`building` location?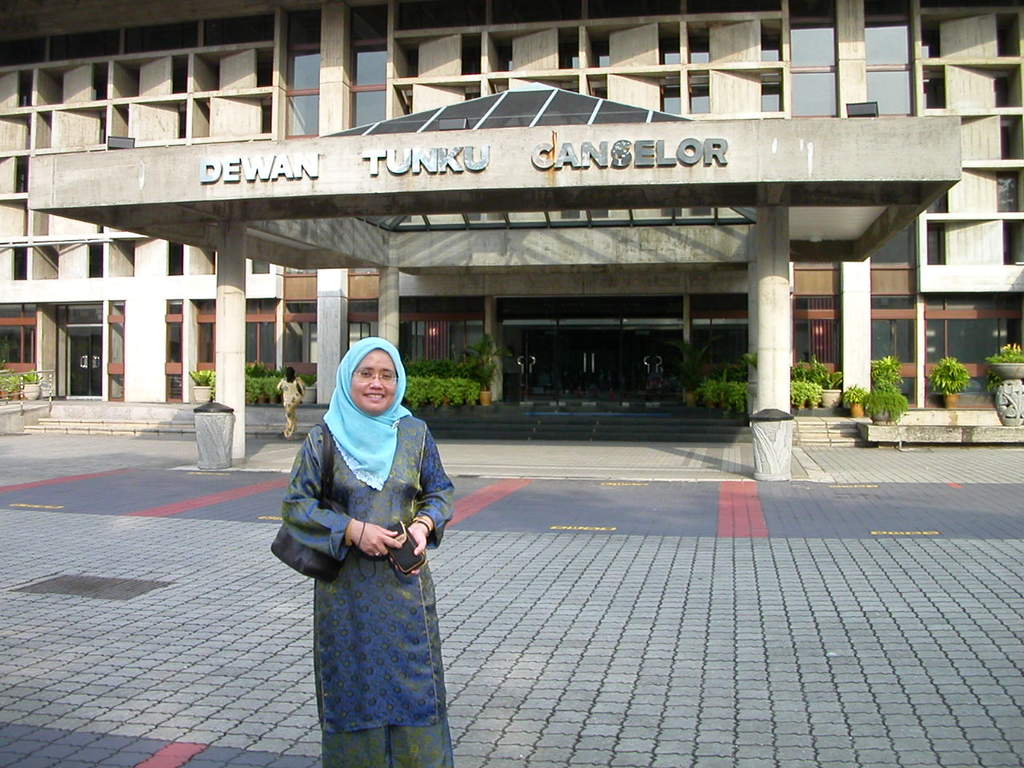
[0, 0, 1023, 459]
